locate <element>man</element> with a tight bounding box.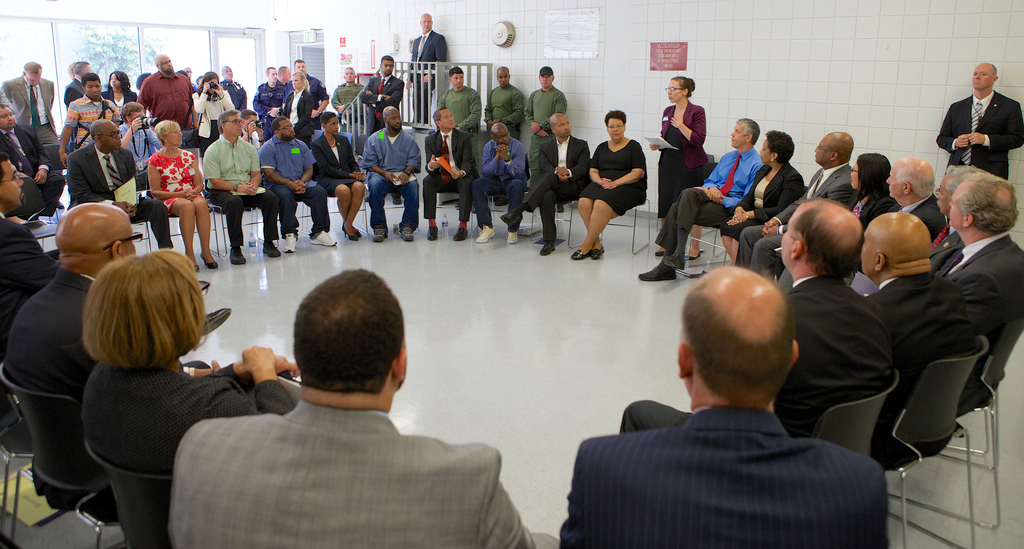
locate(941, 170, 1023, 409).
